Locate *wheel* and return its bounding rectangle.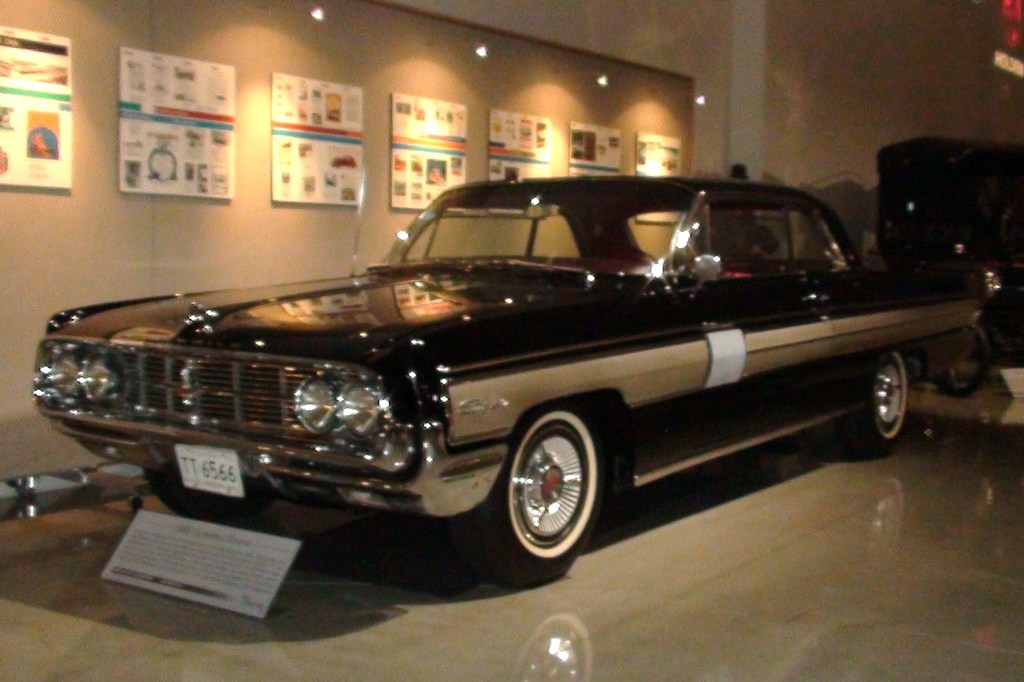
(left=148, top=464, right=274, bottom=517).
